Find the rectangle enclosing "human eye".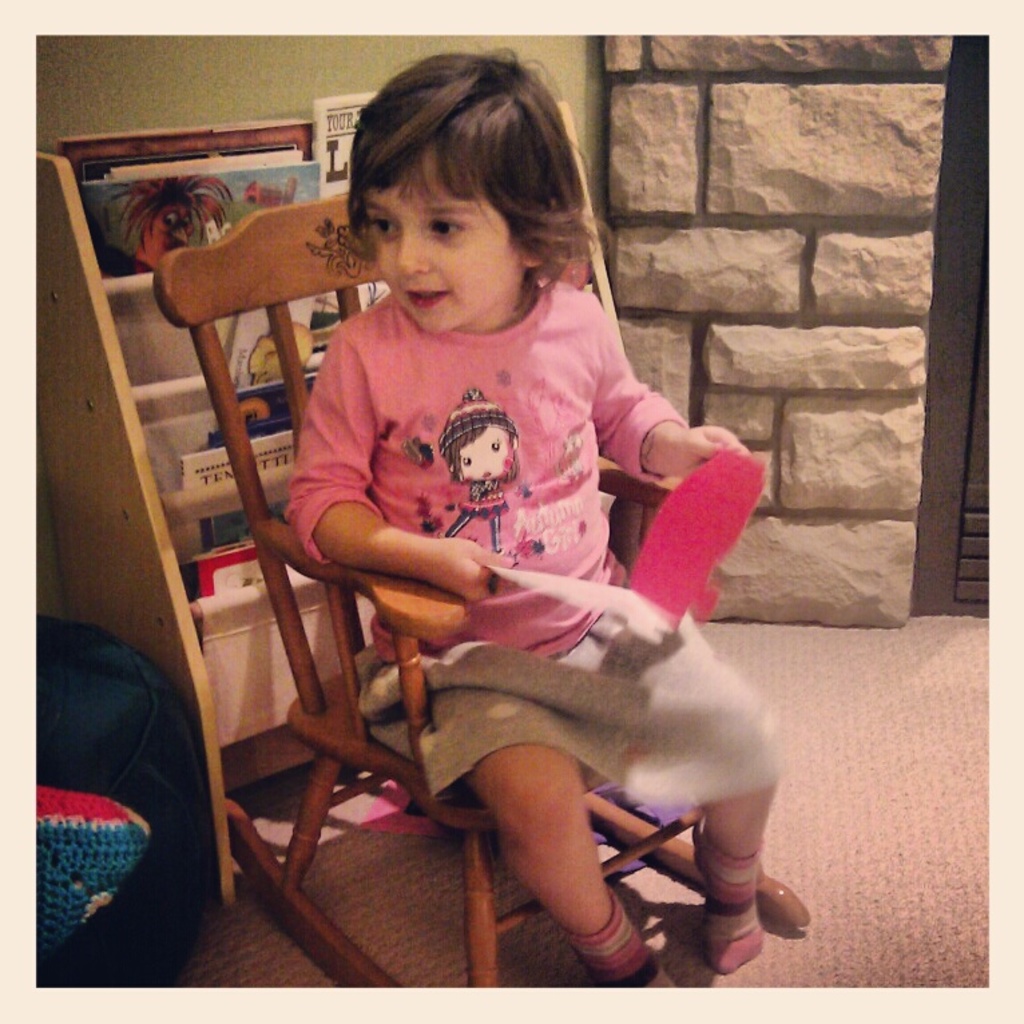
l=361, t=218, r=398, b=249.
